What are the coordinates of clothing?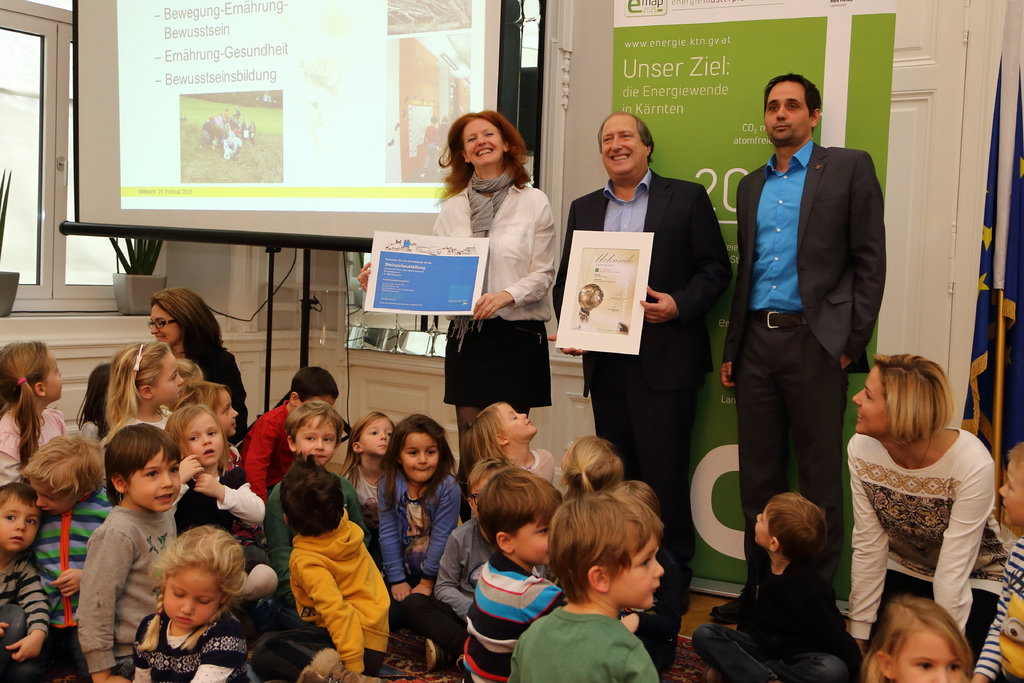
x1=204 y1=348 x2=251 y2=429.
